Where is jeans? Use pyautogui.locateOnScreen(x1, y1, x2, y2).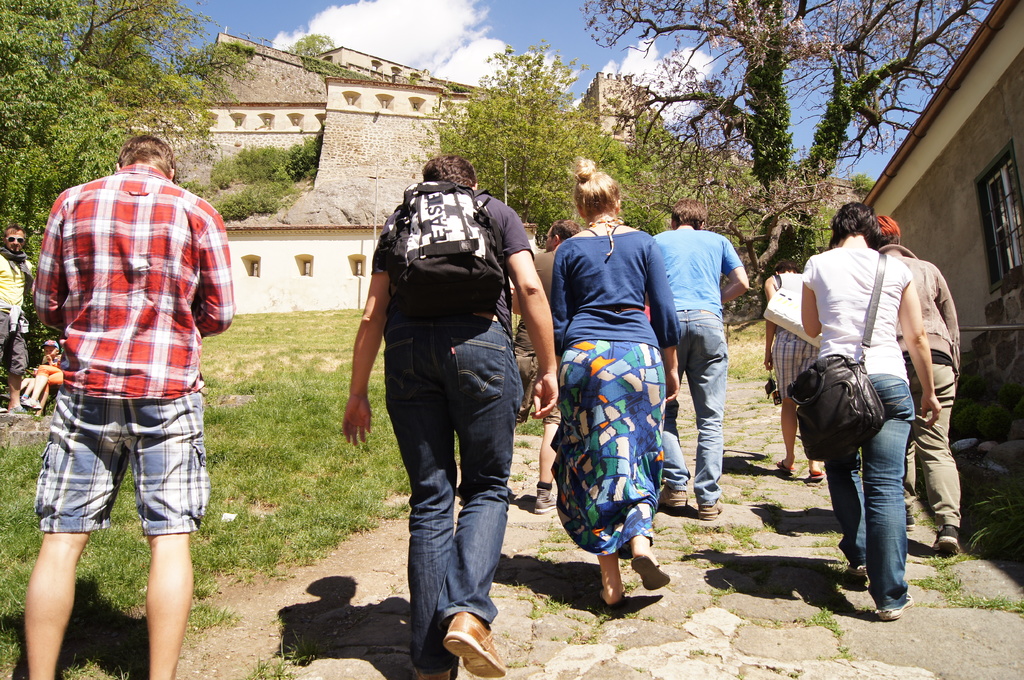
pyautogui.locateOnScreen(830, 376, 914, 604).
